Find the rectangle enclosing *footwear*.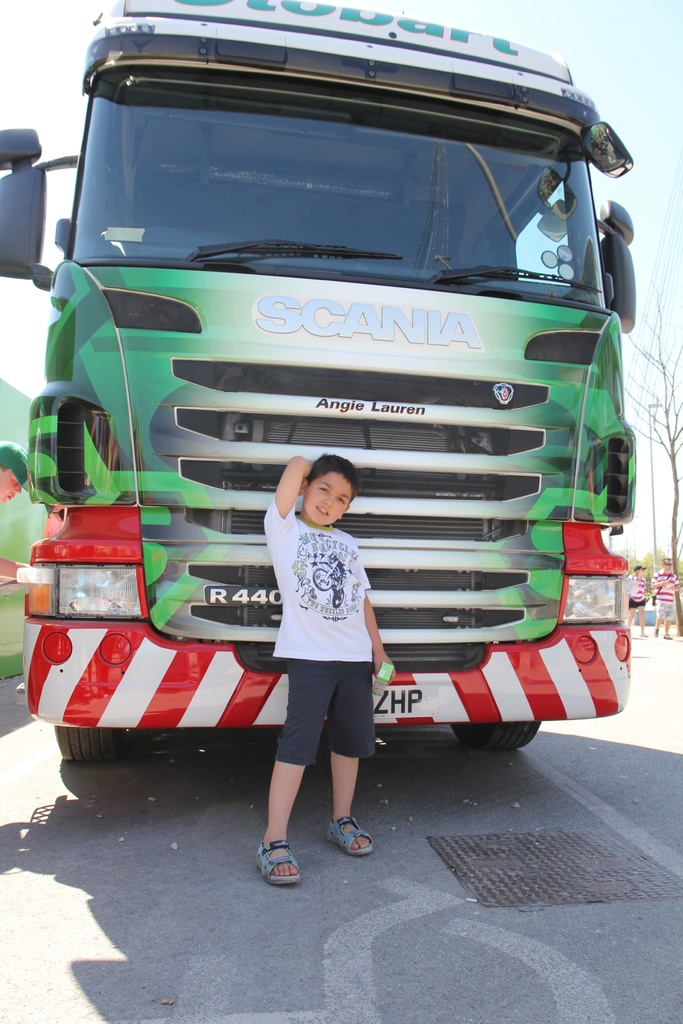
(x1=322, y1=814, x2=371, y2=854).
